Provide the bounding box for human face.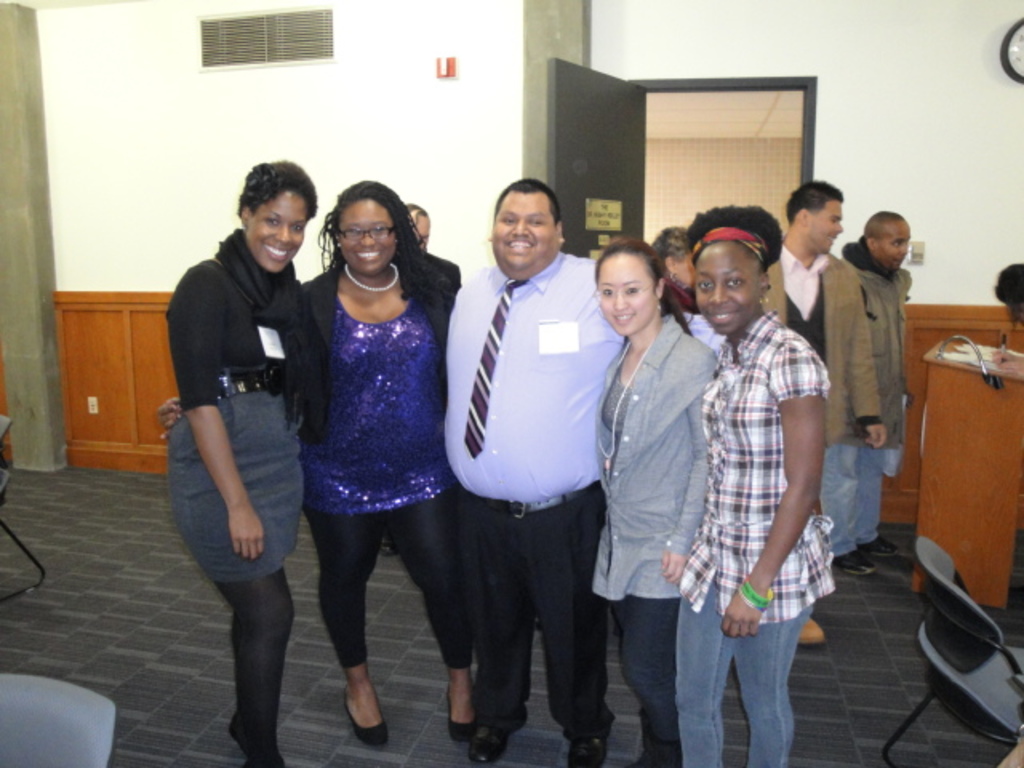
crop(694, 248, 758, 333).
